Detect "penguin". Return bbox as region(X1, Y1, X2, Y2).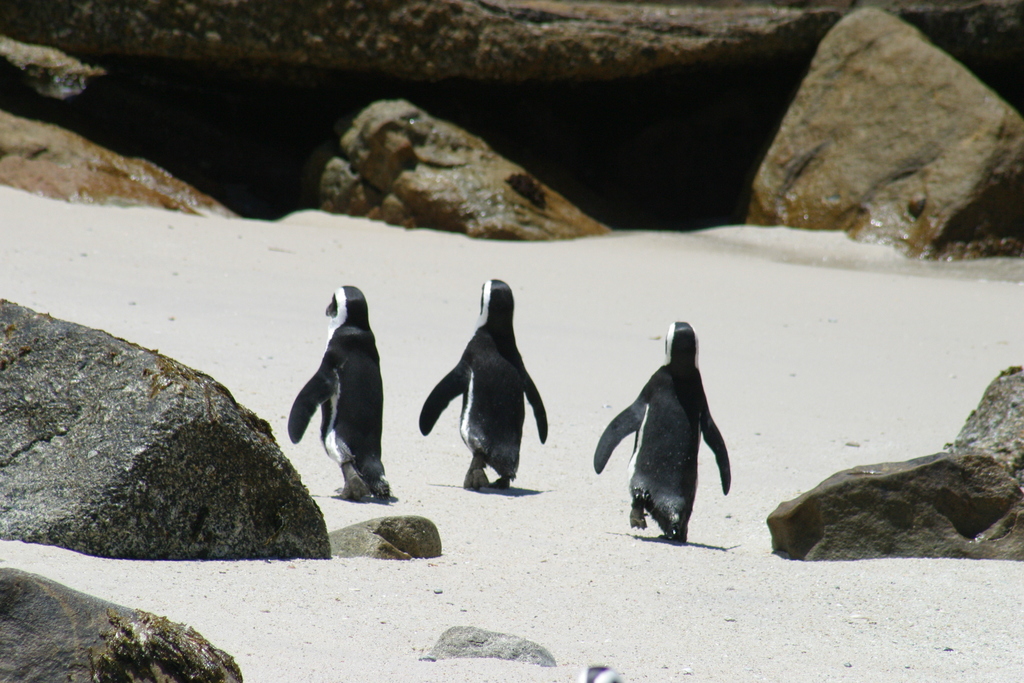
region(289, 289, 397, 507).
